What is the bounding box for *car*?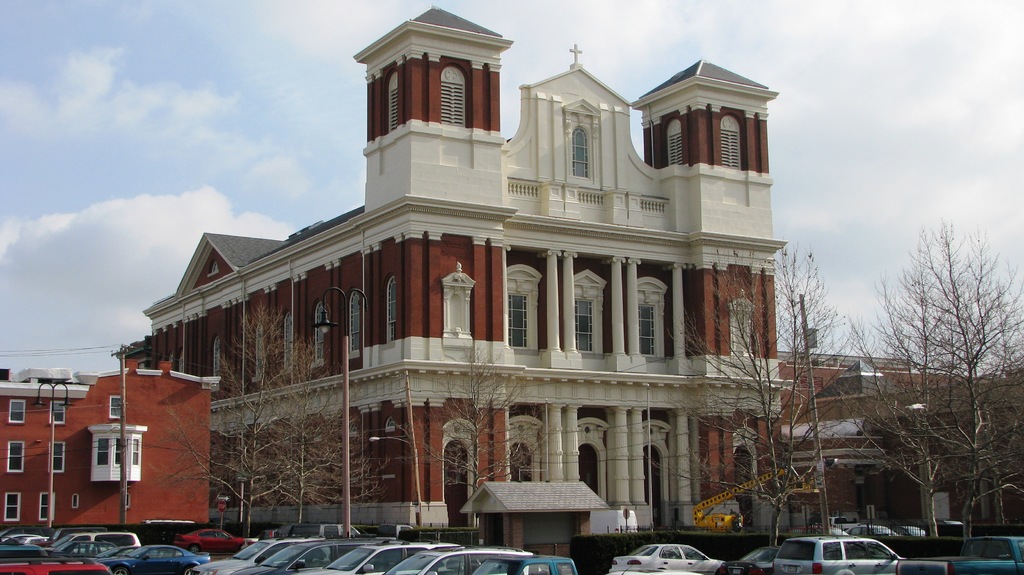
crop(771, 534, 915, 574).
